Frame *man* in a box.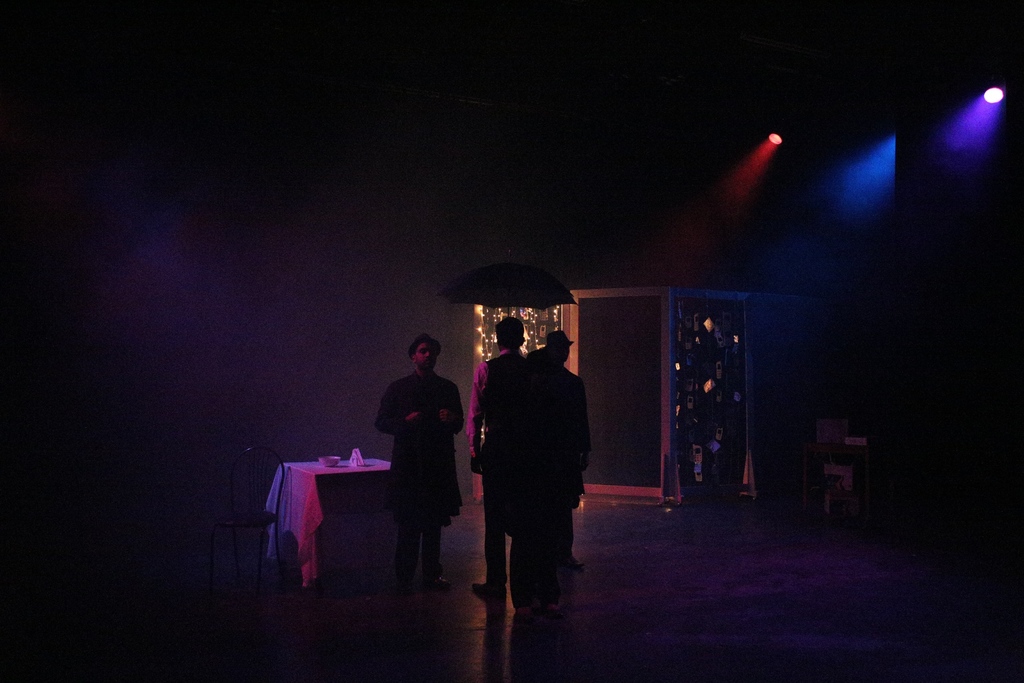
l=370, t=346, r=459, b=575.
